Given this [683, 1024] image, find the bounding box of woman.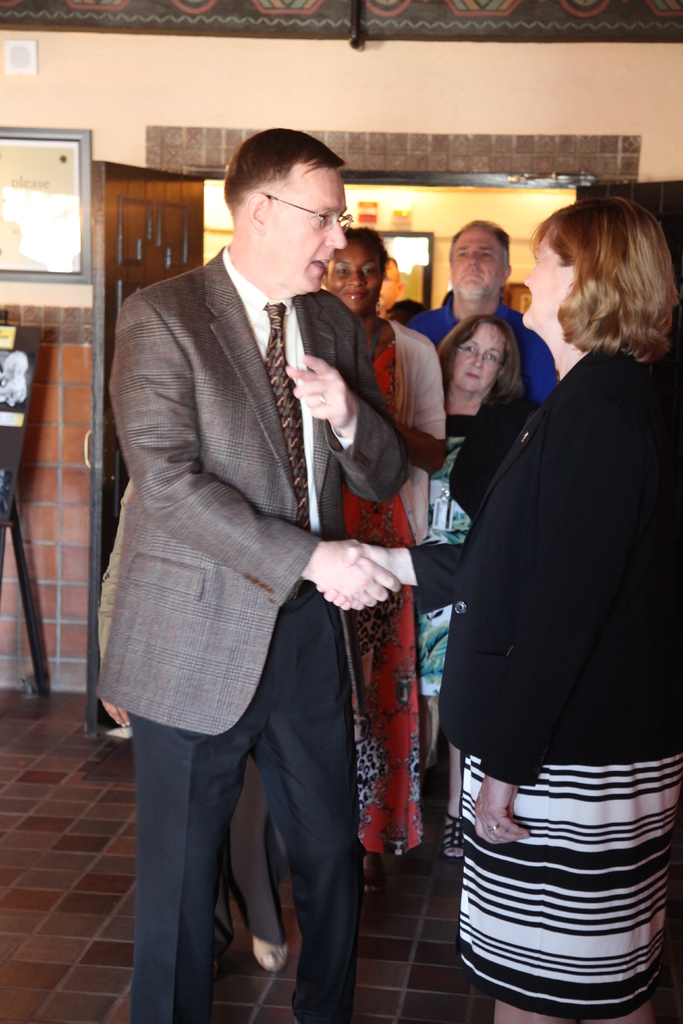
pyautogui.locateOnScreen(415, 308, 530, 867).
